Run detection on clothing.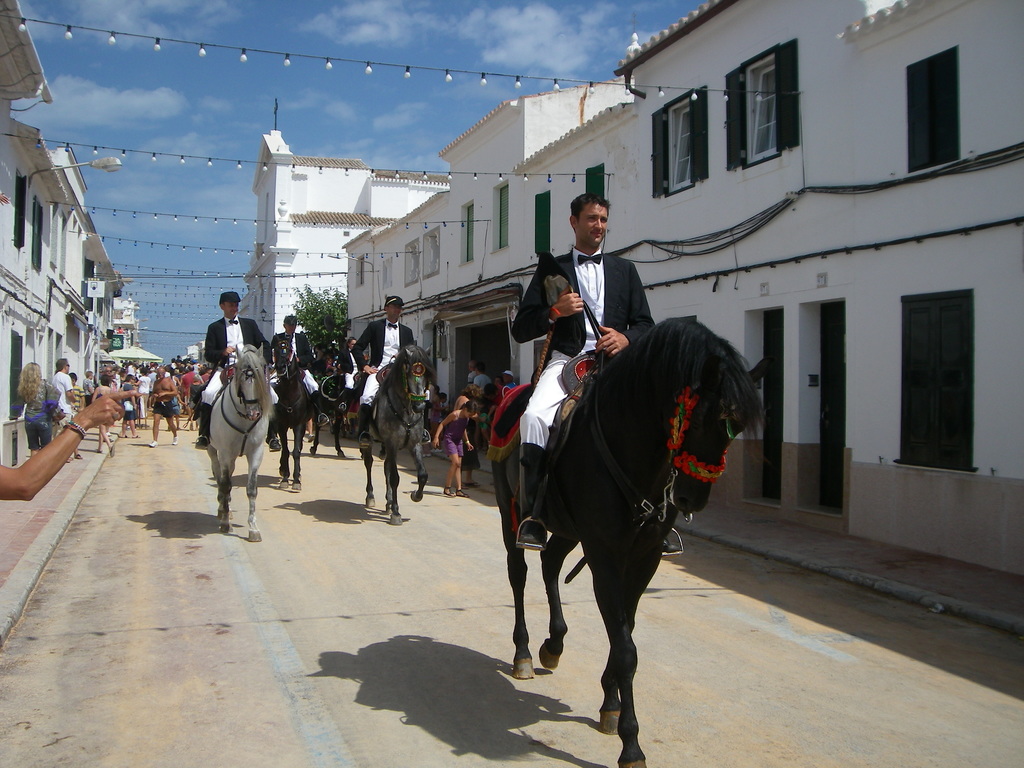
Result: [x1=269, y1=327, x2=319, y2=401].
